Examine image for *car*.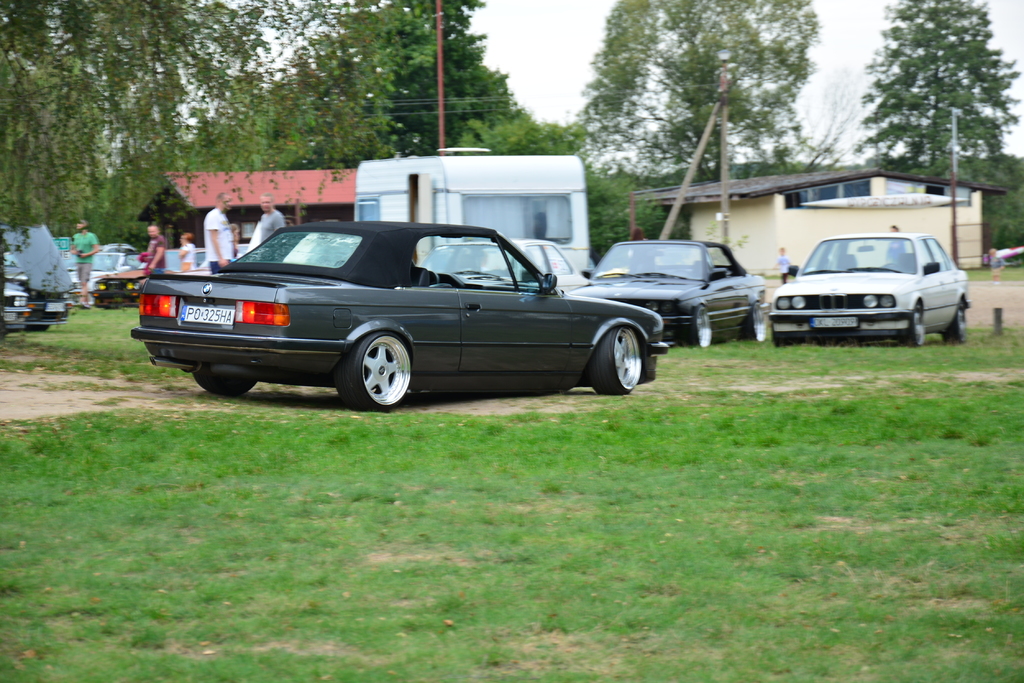
Examination result: [570, 238, 764, 342].
